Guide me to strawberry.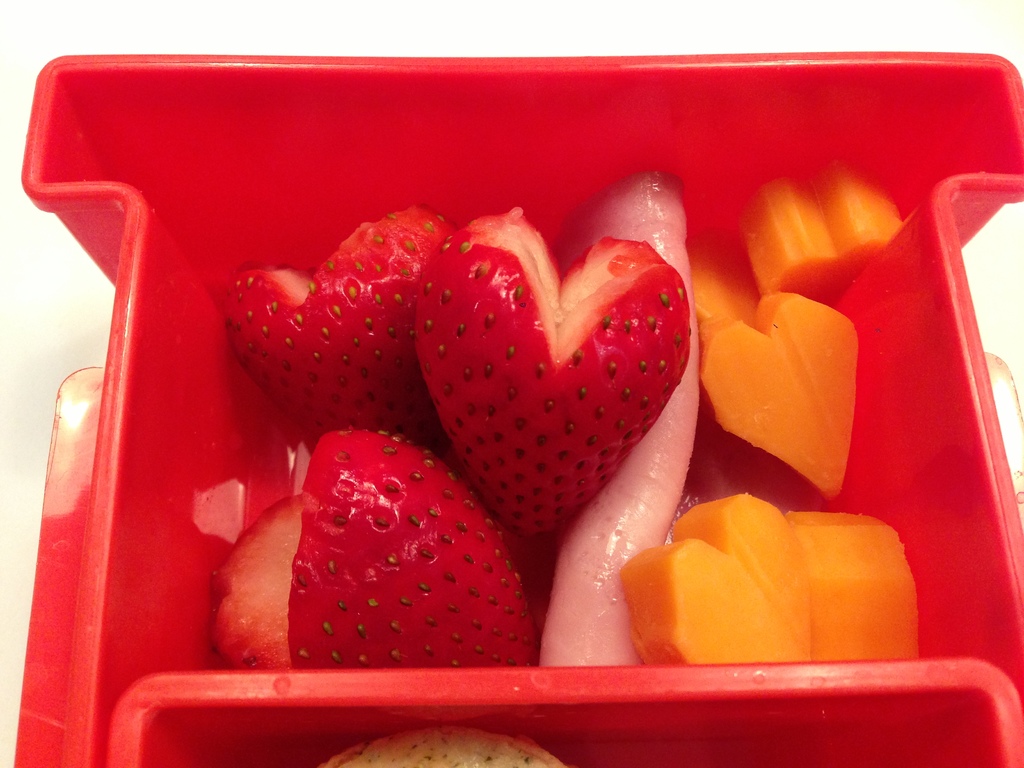
Guidance: (x1=405, y1=188, x2=682, y2=545).
